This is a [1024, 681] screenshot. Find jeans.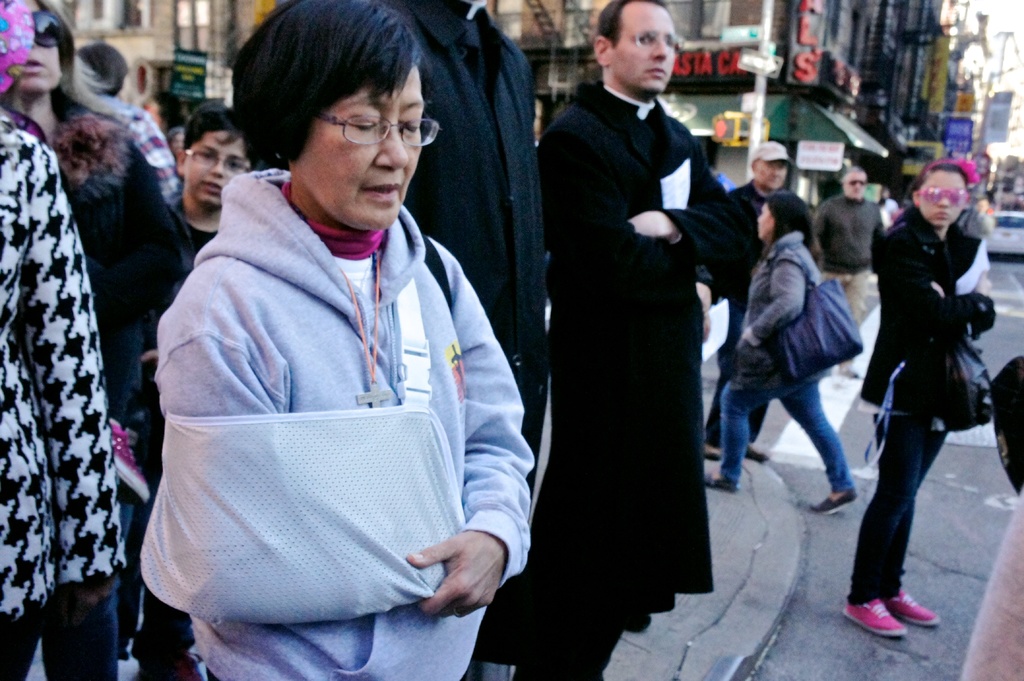
Bounding box: (850,395,957,624).
